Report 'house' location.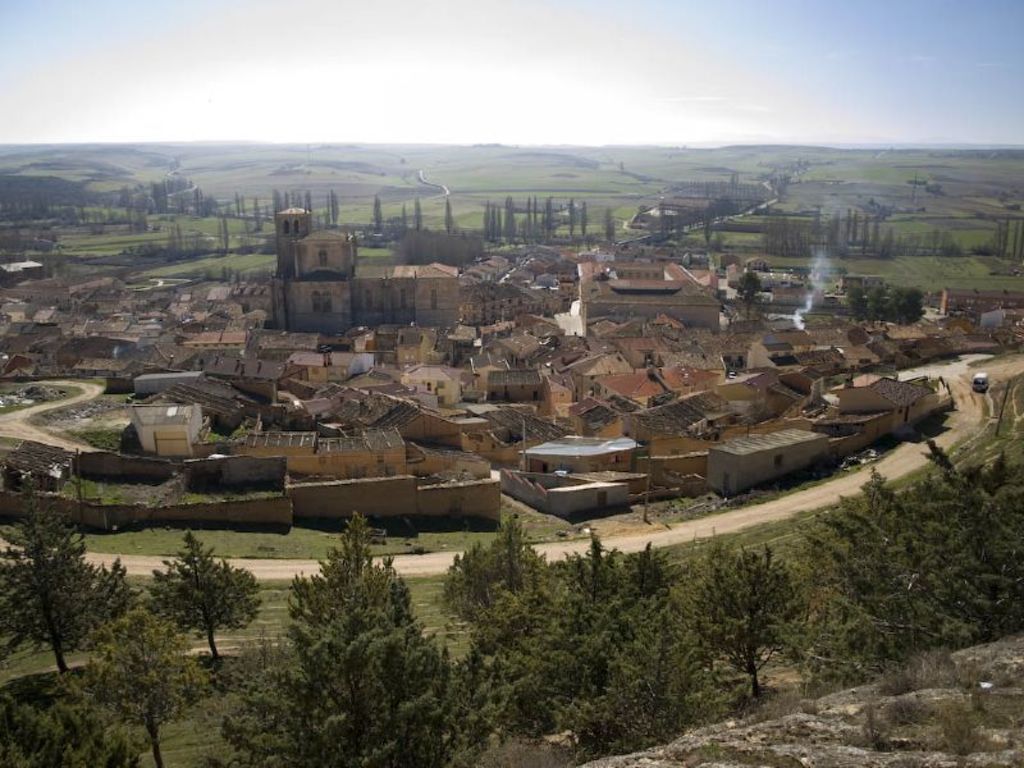
Report: {"left": 220, "top": 422, "right": 411, "bottom": 474}.
